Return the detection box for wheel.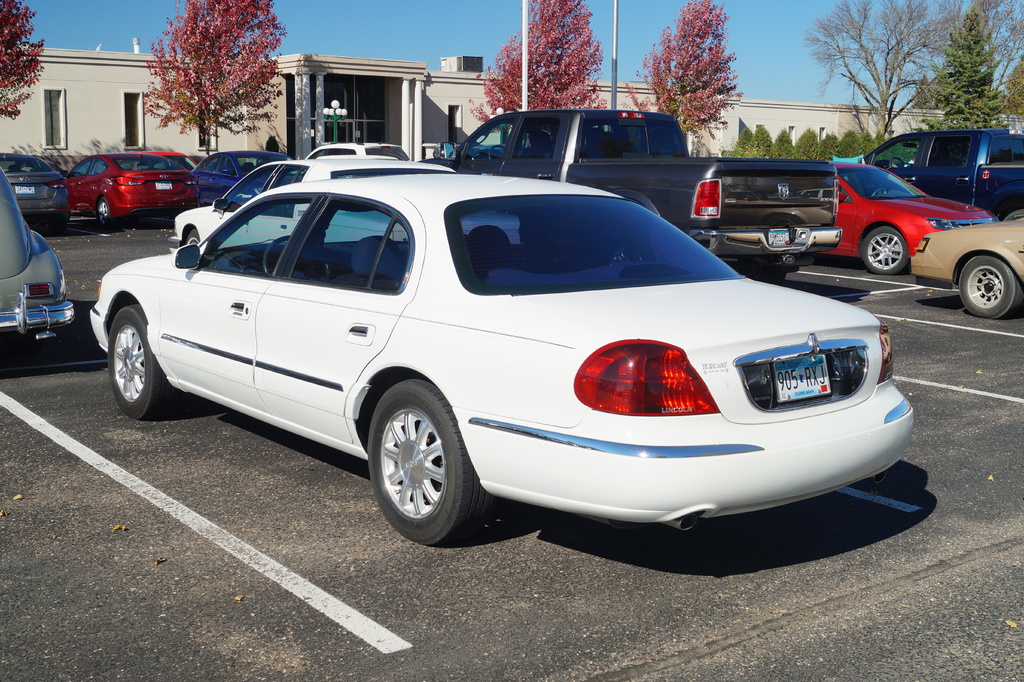
365, 390, 471, 536.
